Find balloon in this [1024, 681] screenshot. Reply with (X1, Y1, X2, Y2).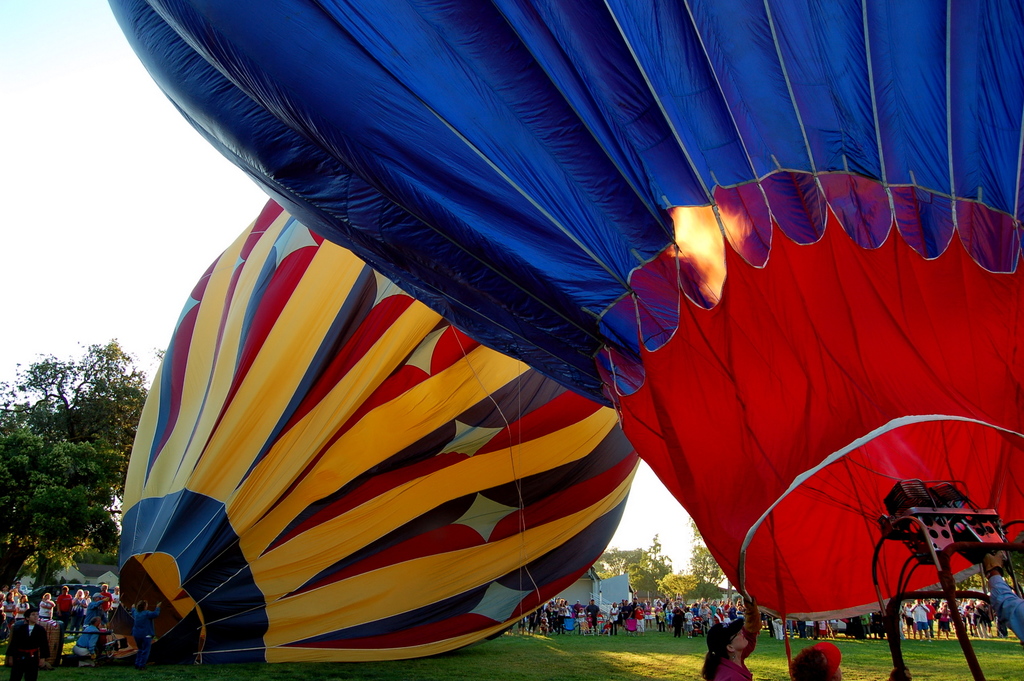
(111, 200, 641, 675).
